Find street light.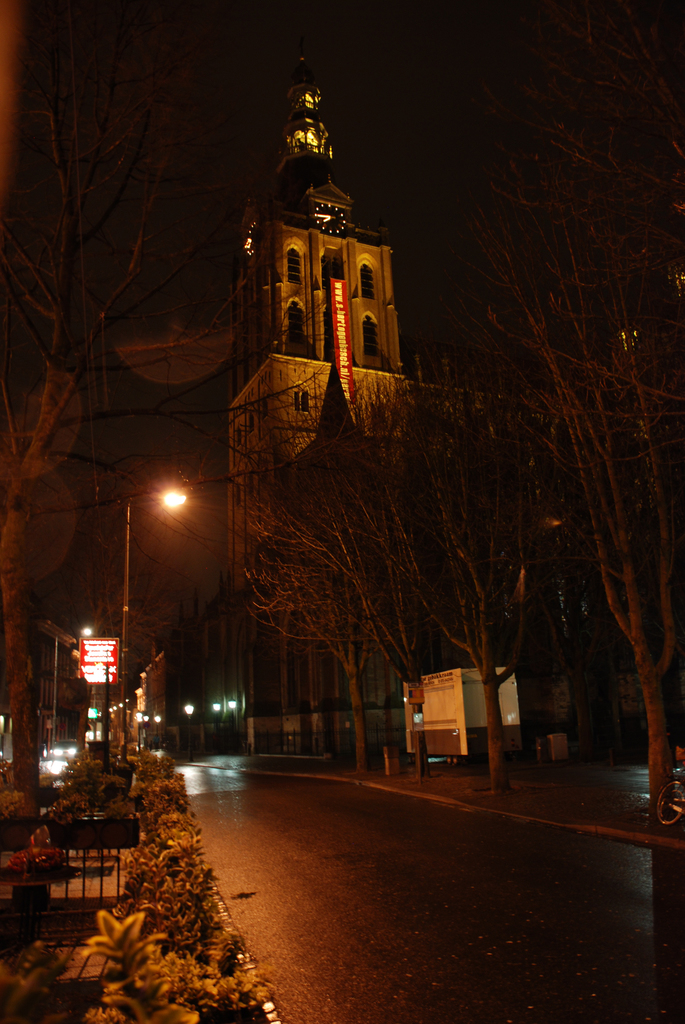
l=183, t=702, r=195, b=770.
